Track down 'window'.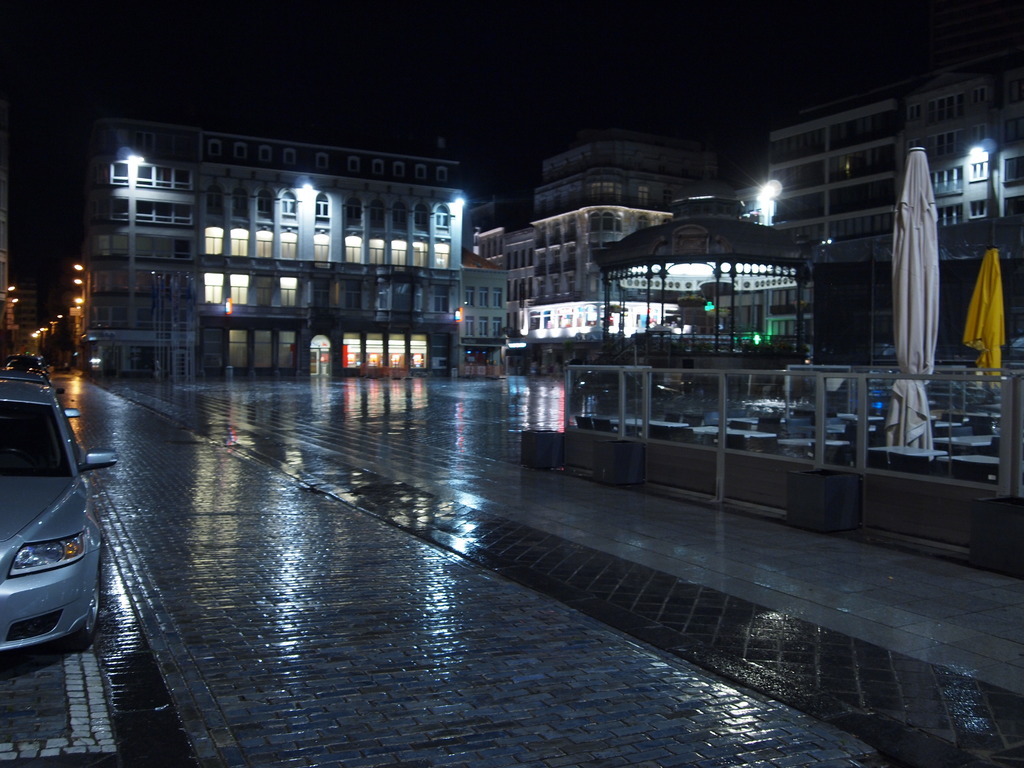
Tracked to (left=259, top=145, right=268, bottom=161).
